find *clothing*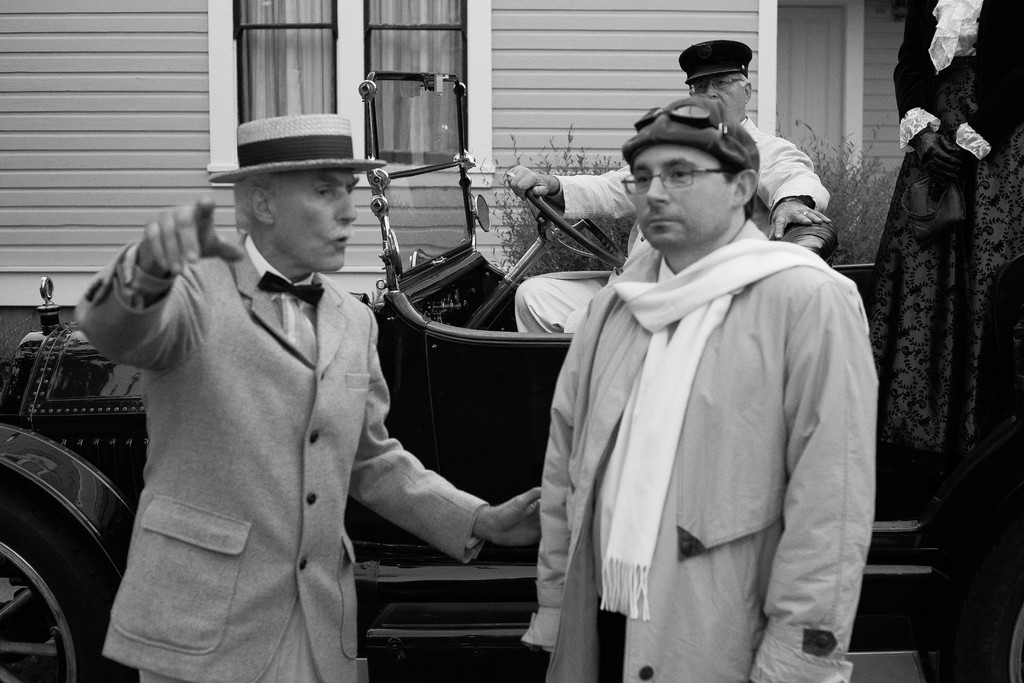
crop(875, 0, 1023, 455)
